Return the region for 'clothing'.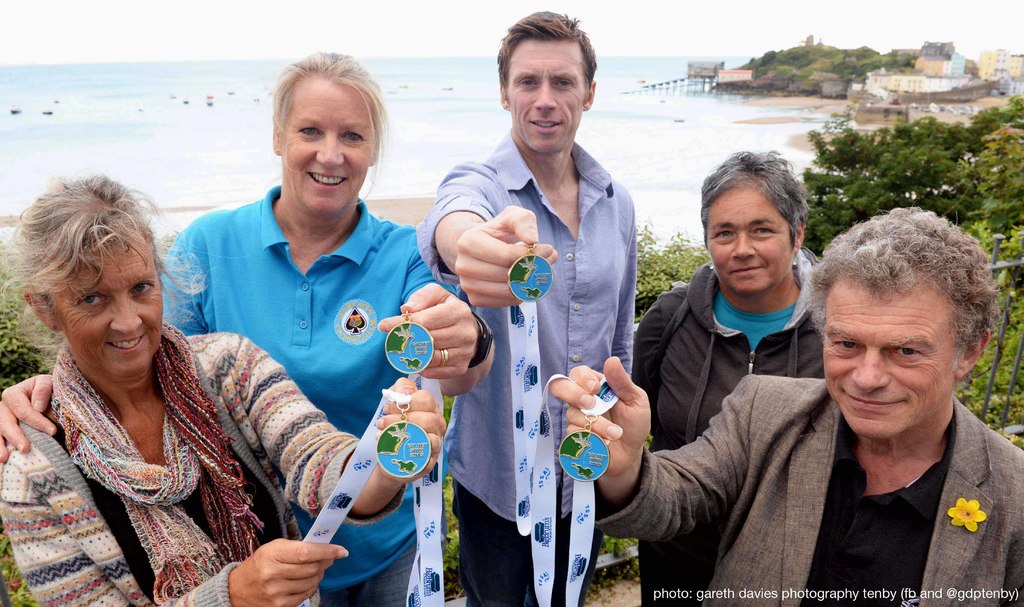
193:149:451:571.
